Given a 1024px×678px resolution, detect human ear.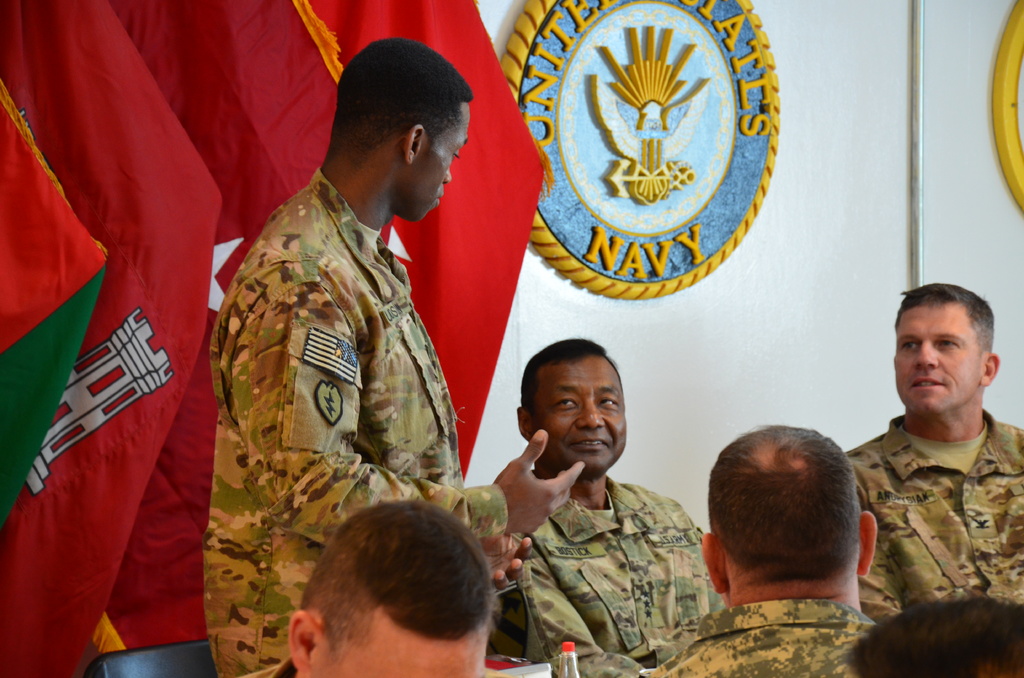
bbox=[403, 123, 423, 163].
